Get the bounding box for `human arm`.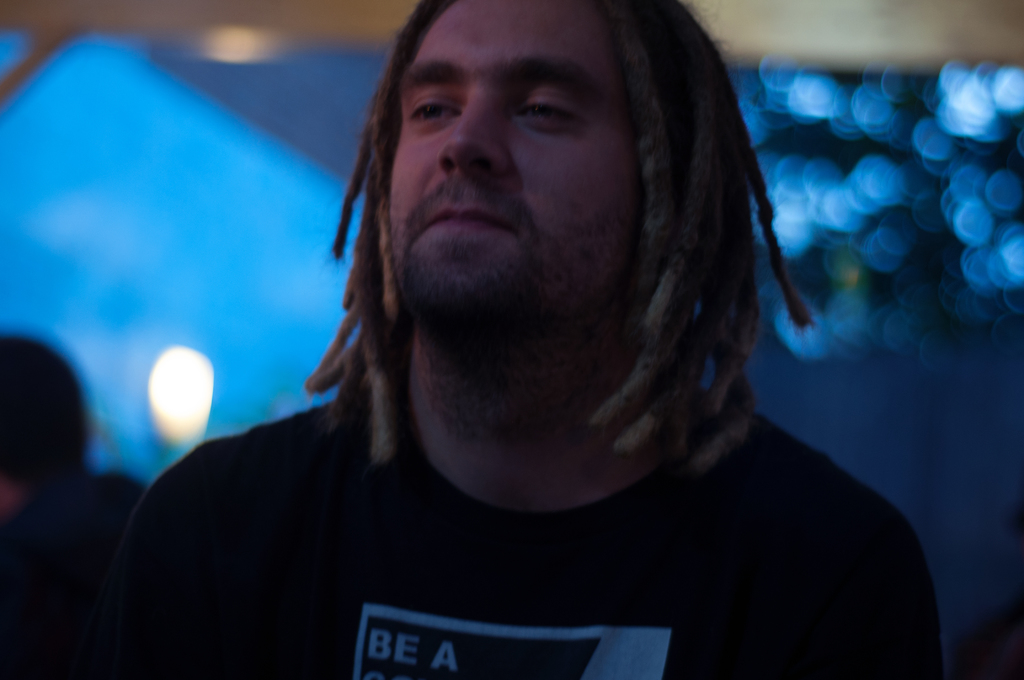
{"x1": 83, "y1": 487, "x2": 195, "y2": 674}.
